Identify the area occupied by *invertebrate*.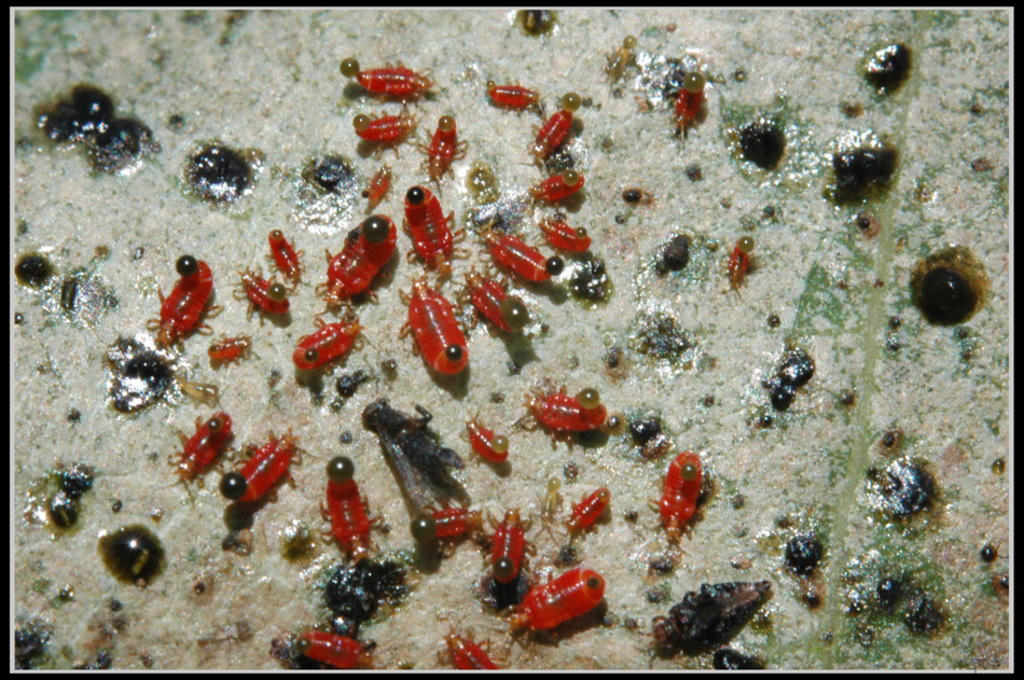
Area: box=[317, 452, 387, 557].
